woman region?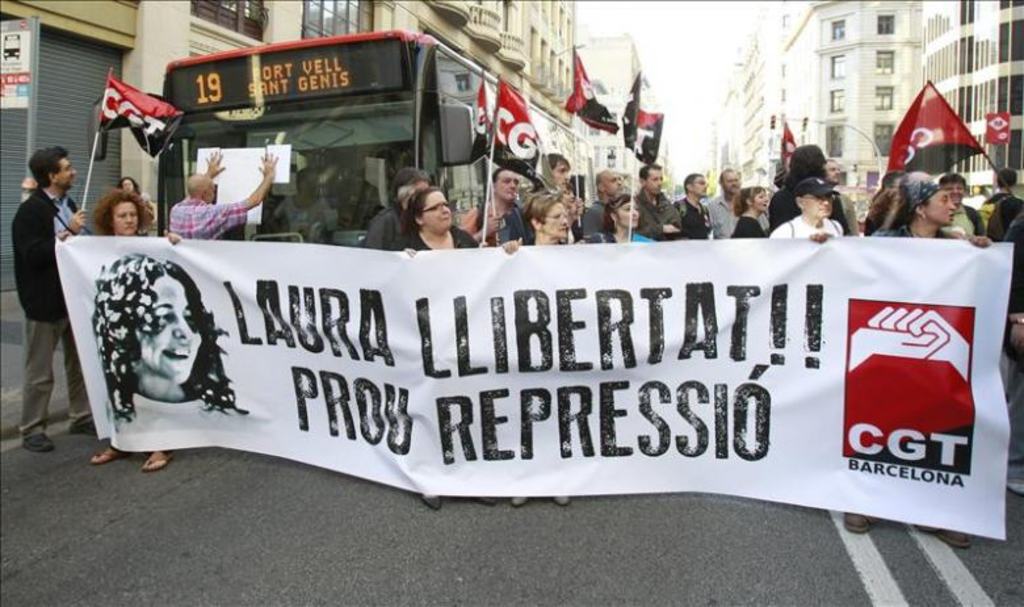
box=[503, 192, 588, 254]
